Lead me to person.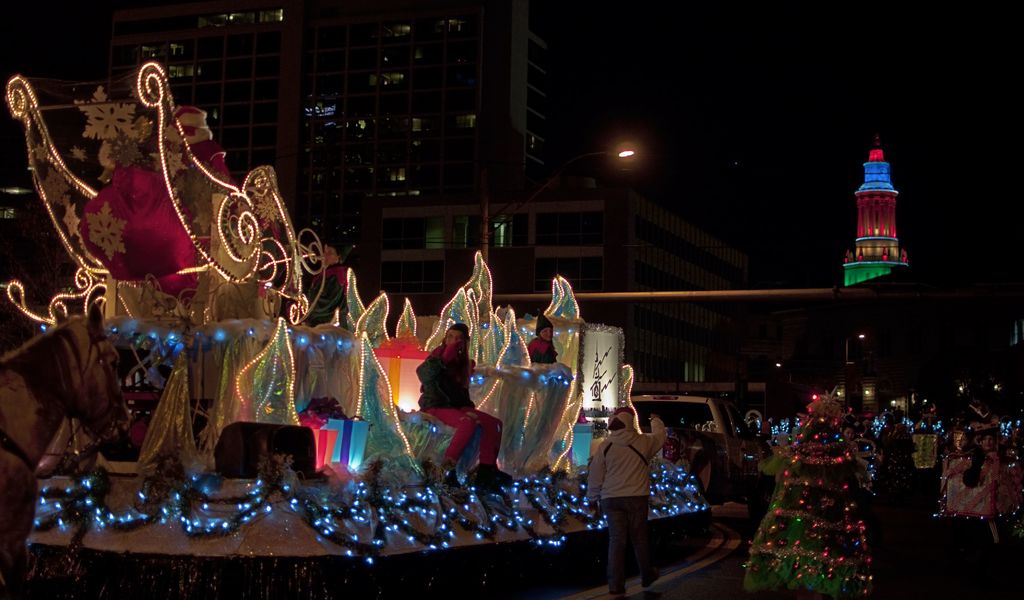
Lead to x1=973, y1=429, x2=997, y2=456.
